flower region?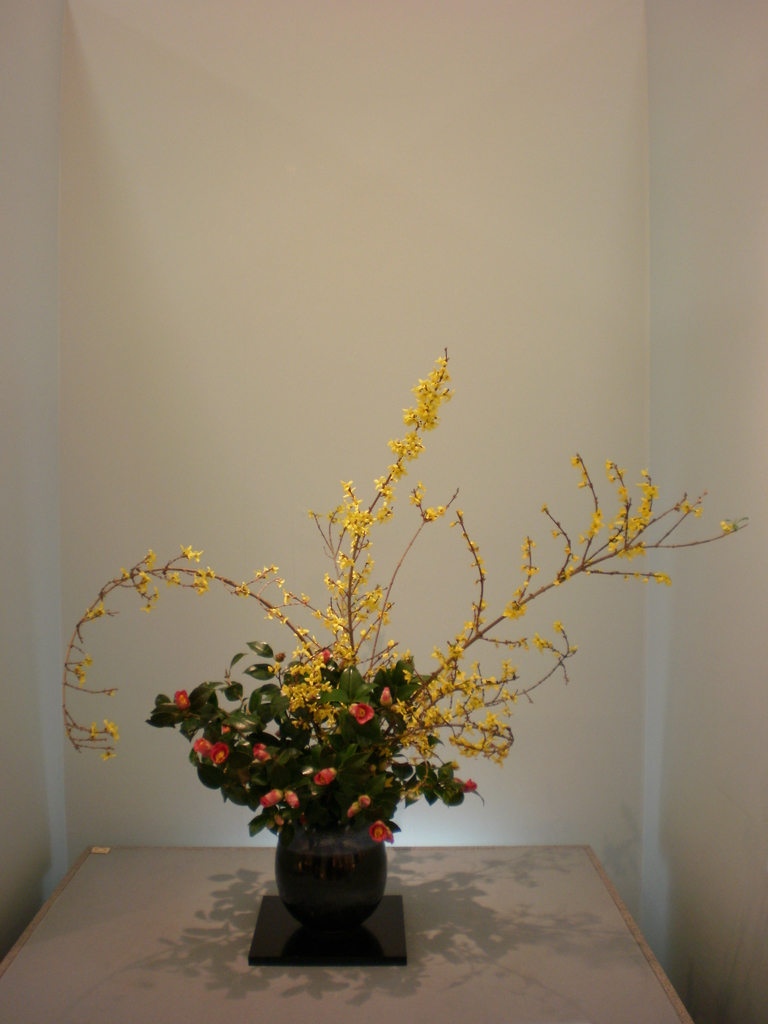
pyautogui.locateOnScreen(282, 788, 300, 811)
